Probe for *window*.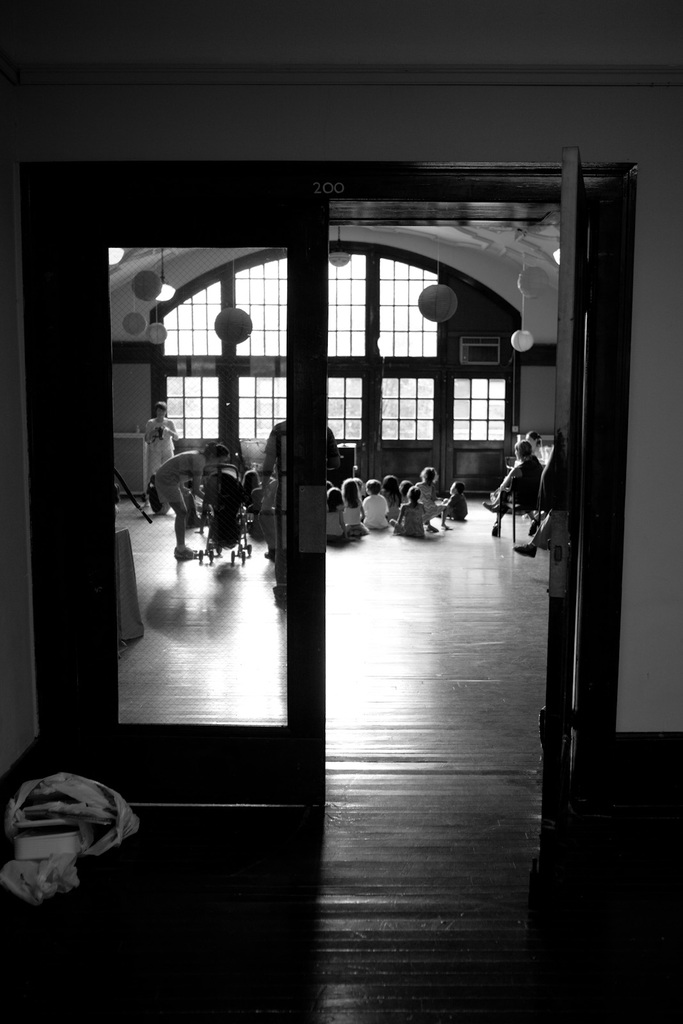
Probe result: bbox=(376, 255, 442, 360).
